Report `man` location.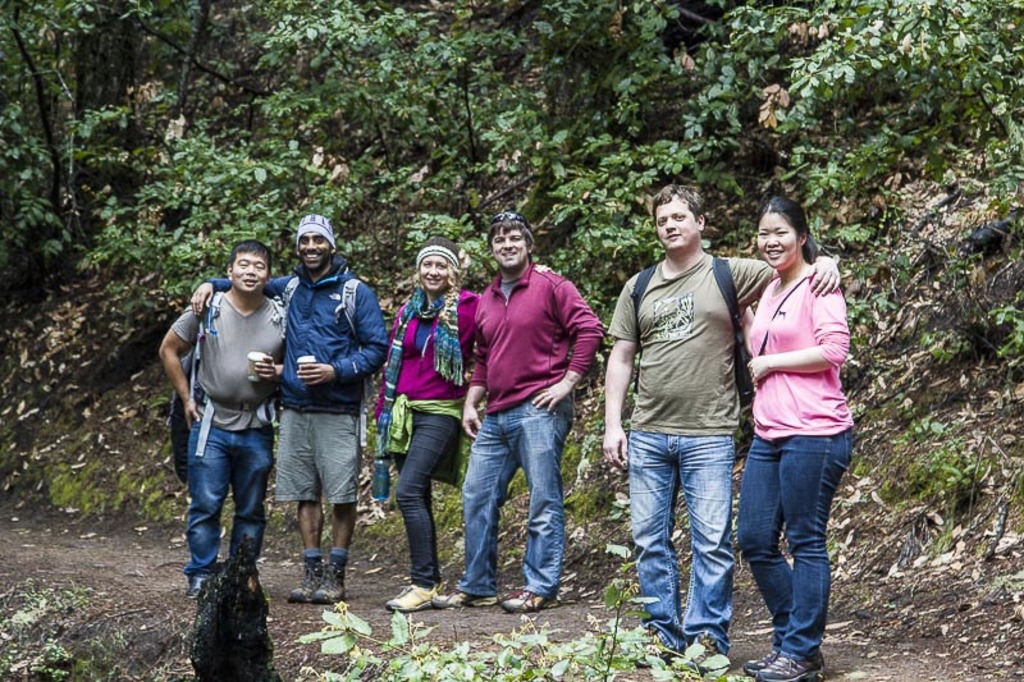
Report: Rect(192, 207, 385, 604).
